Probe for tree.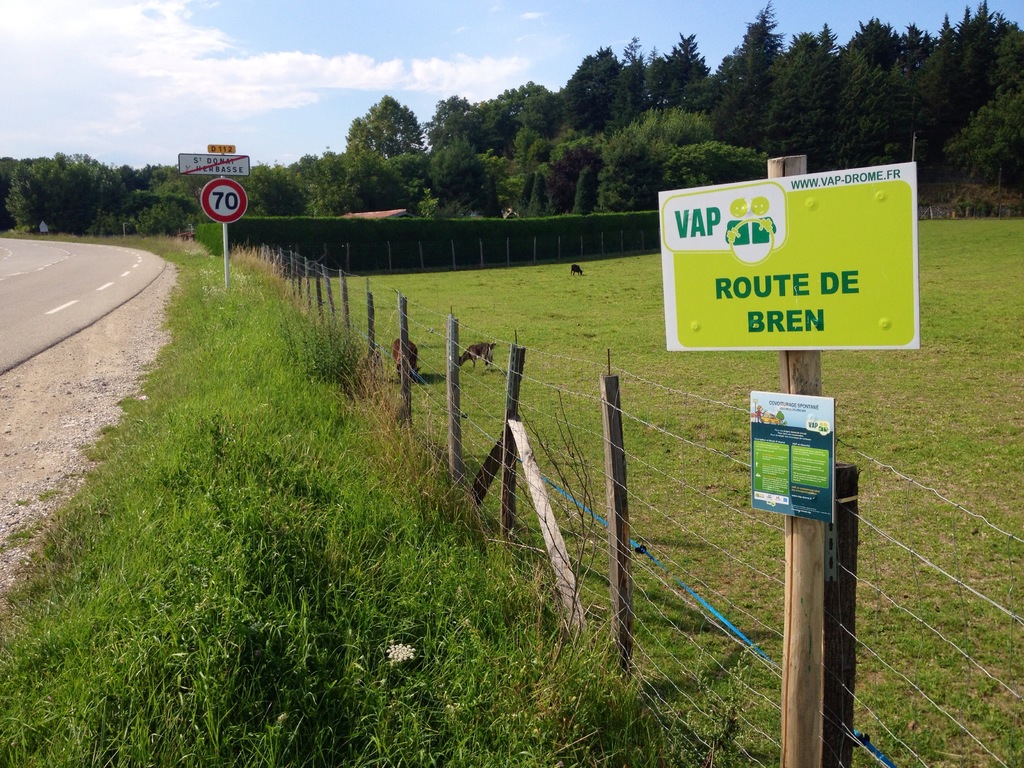
Probe result: 942 97 1023 175.
